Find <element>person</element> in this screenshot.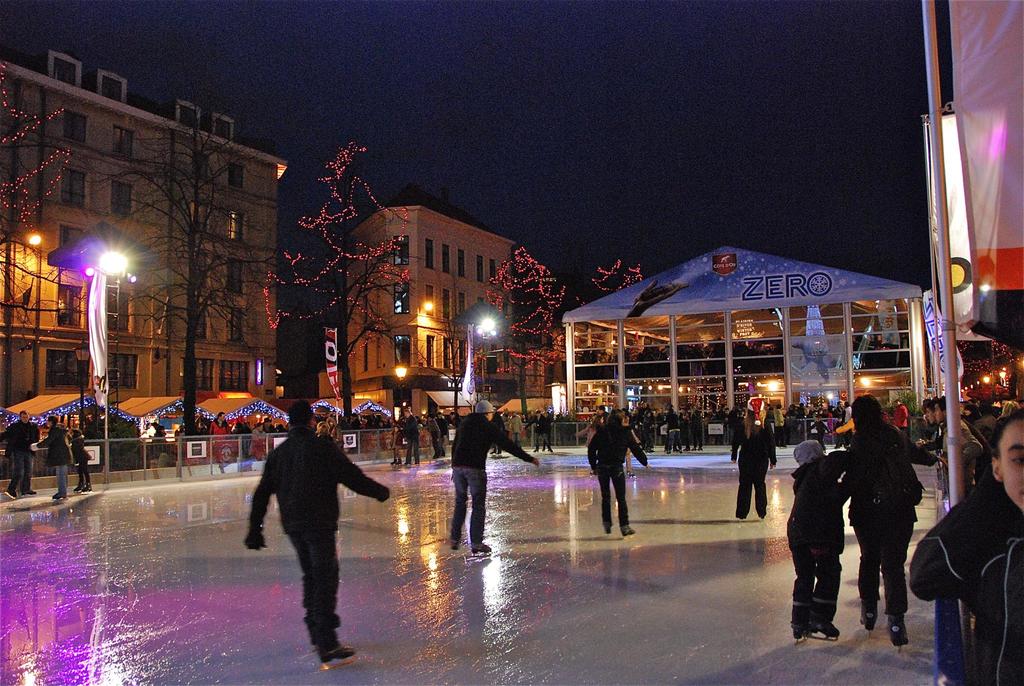
The bounding box for <element>person</element> is x1=773 y1=404 x2=788 y2=447.
